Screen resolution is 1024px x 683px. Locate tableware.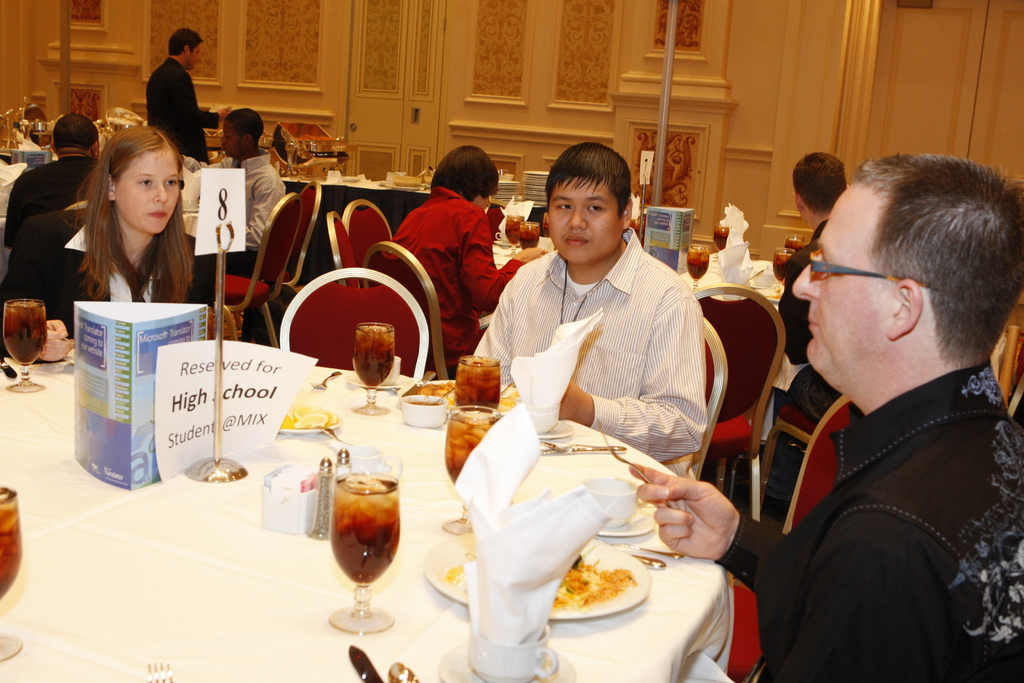
346 383 404 391.
